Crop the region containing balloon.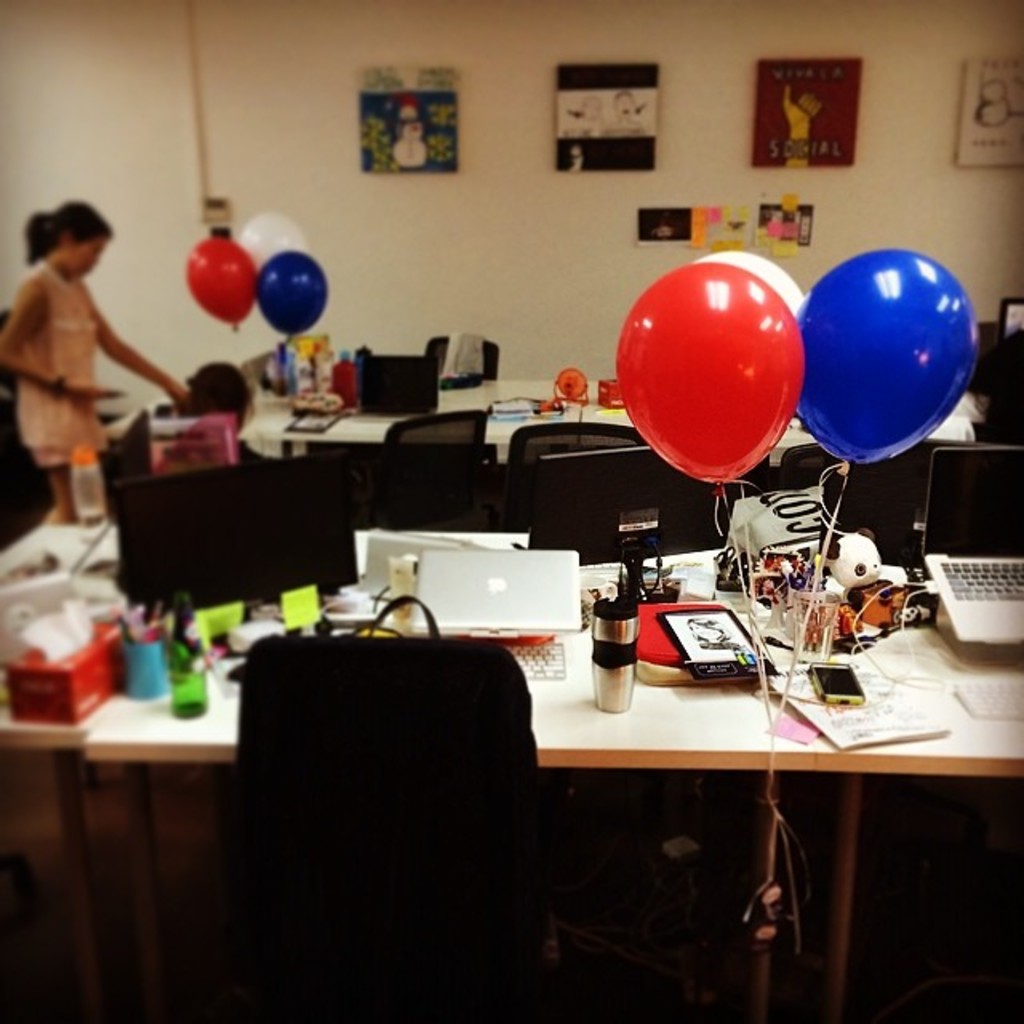
Crop region: <bbox>795, 250, 976, 462</bbox>.
